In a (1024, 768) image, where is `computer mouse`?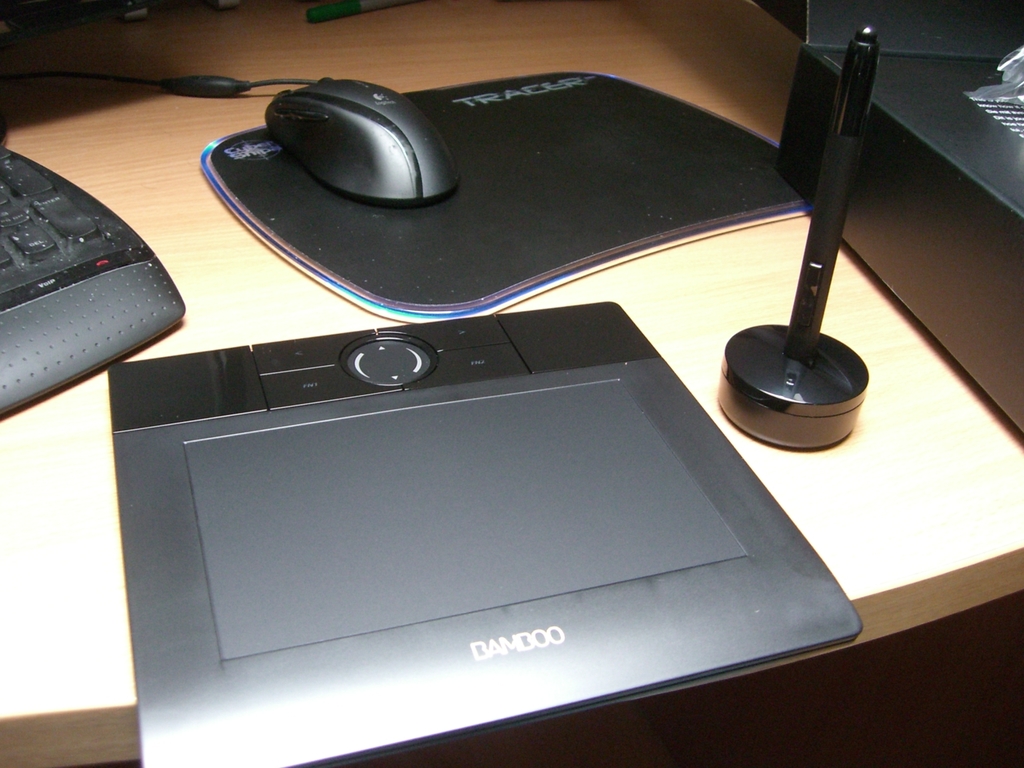
[x1=264, y1=67, x2=460, y2=205].
